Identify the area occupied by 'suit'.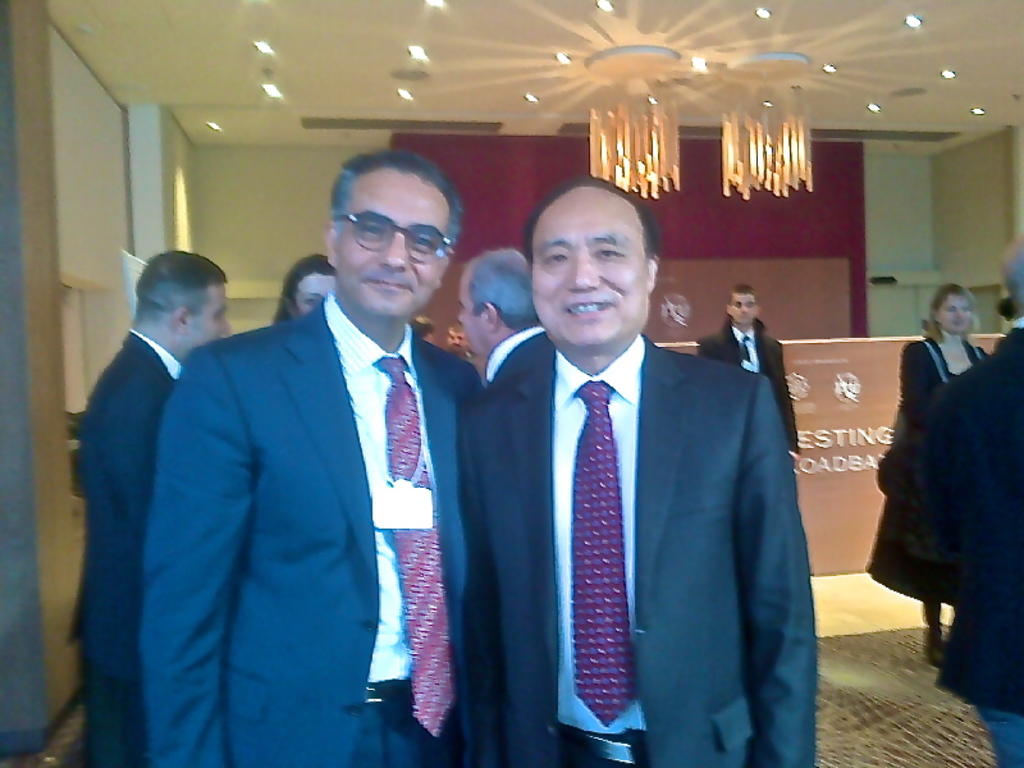
Area: {"x1": 466, "y1": 334, "x2": 814, "y2": 767}.
